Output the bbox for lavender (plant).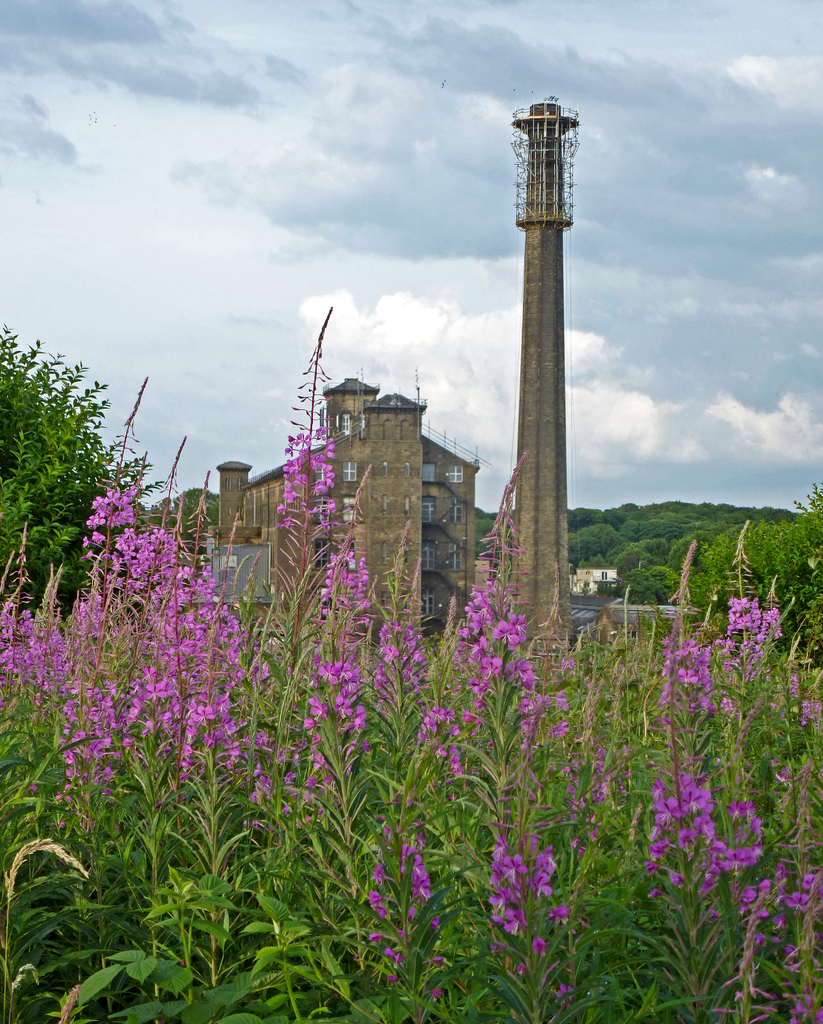
pyautogui.locateOnScreen(421, 707, 464, 788).
